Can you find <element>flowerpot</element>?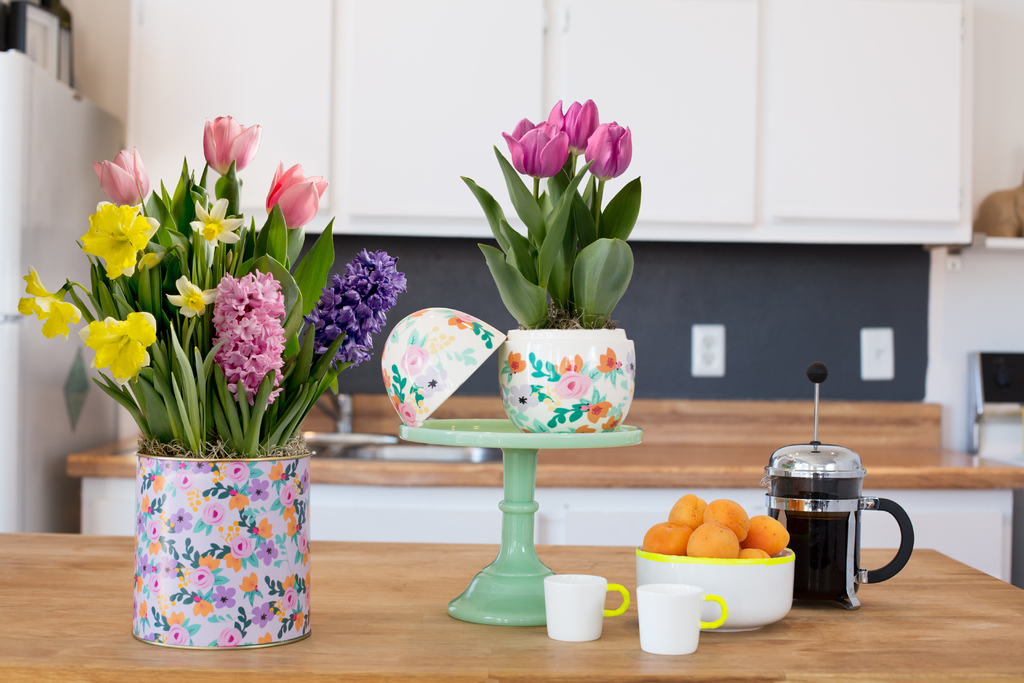
Yes, bounding box: <box>502,331,640,433</box>.
